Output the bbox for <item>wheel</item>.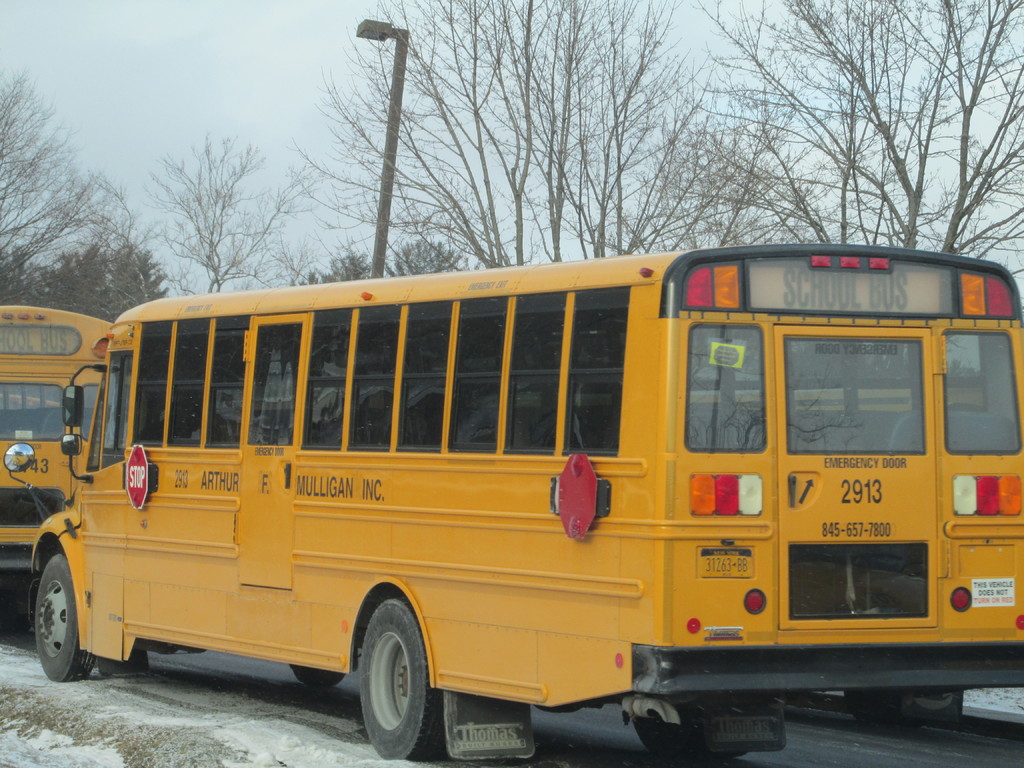
[x1=289, y1=664, x2=344, y2=691].
